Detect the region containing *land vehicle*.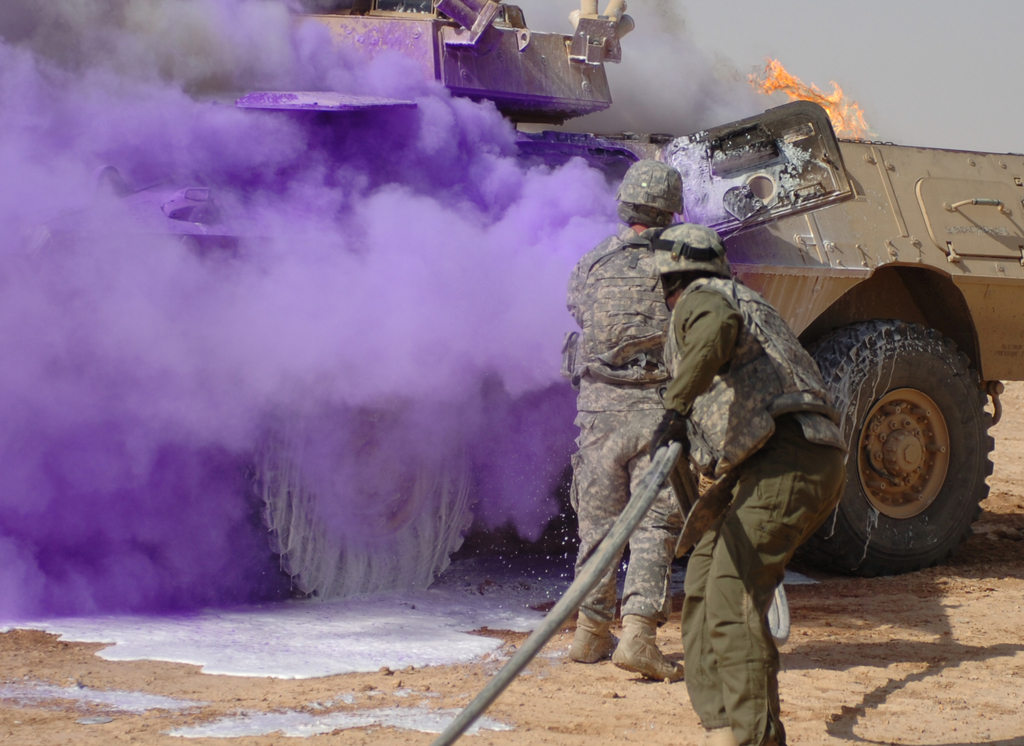
x1=12, y1=0, x2=1023, y2=588.
